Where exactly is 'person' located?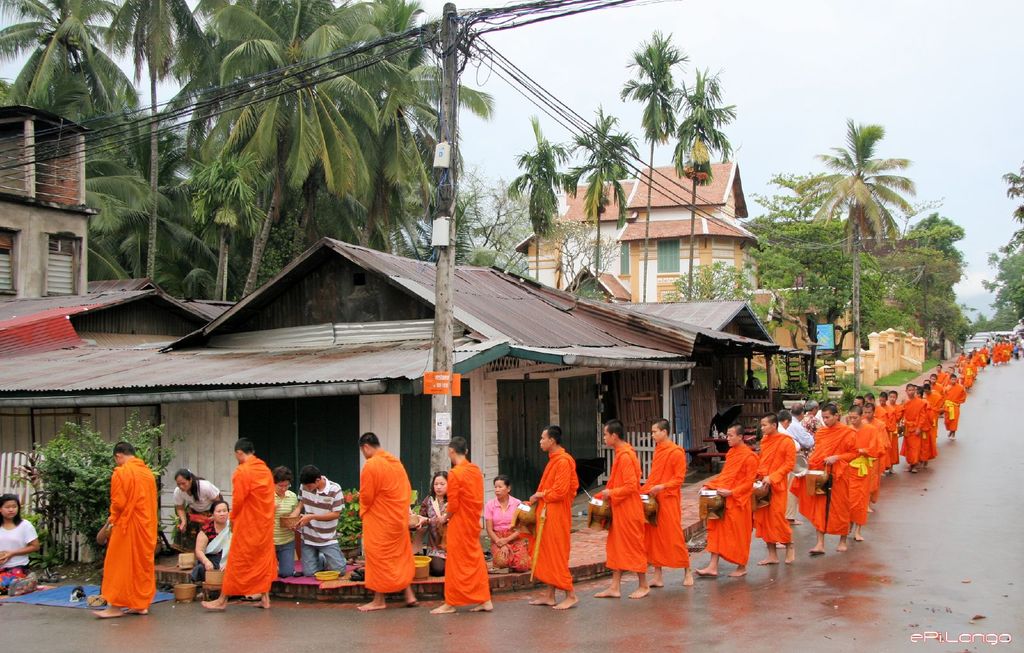
Its bounding box is region(417, 469, 448, 572).
